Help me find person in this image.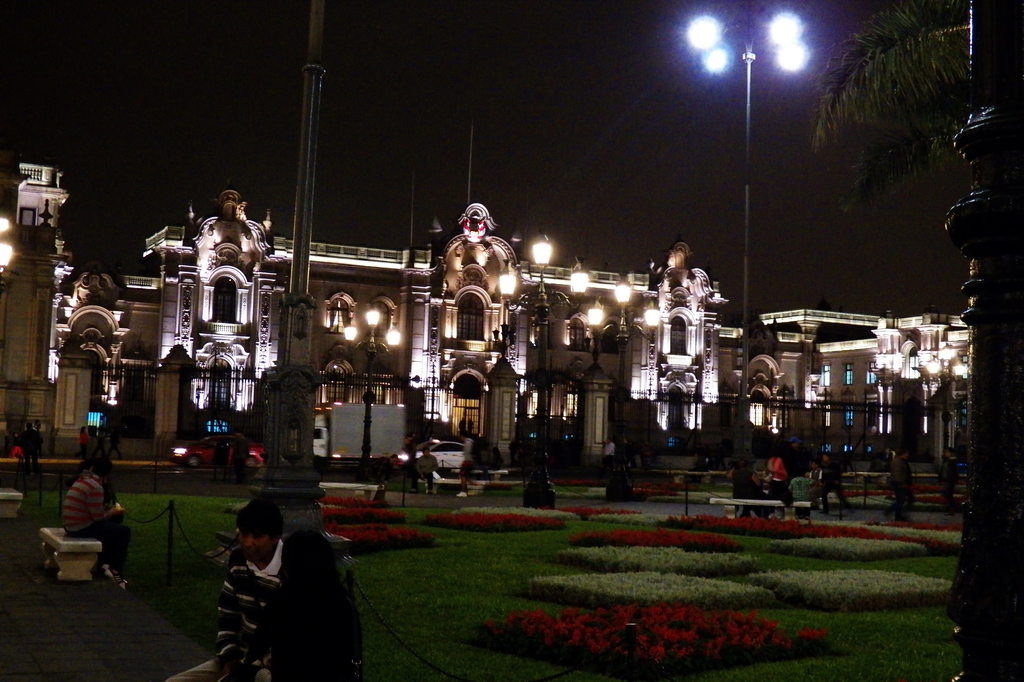
Found it: Rect(787, 435, 806, 479).
